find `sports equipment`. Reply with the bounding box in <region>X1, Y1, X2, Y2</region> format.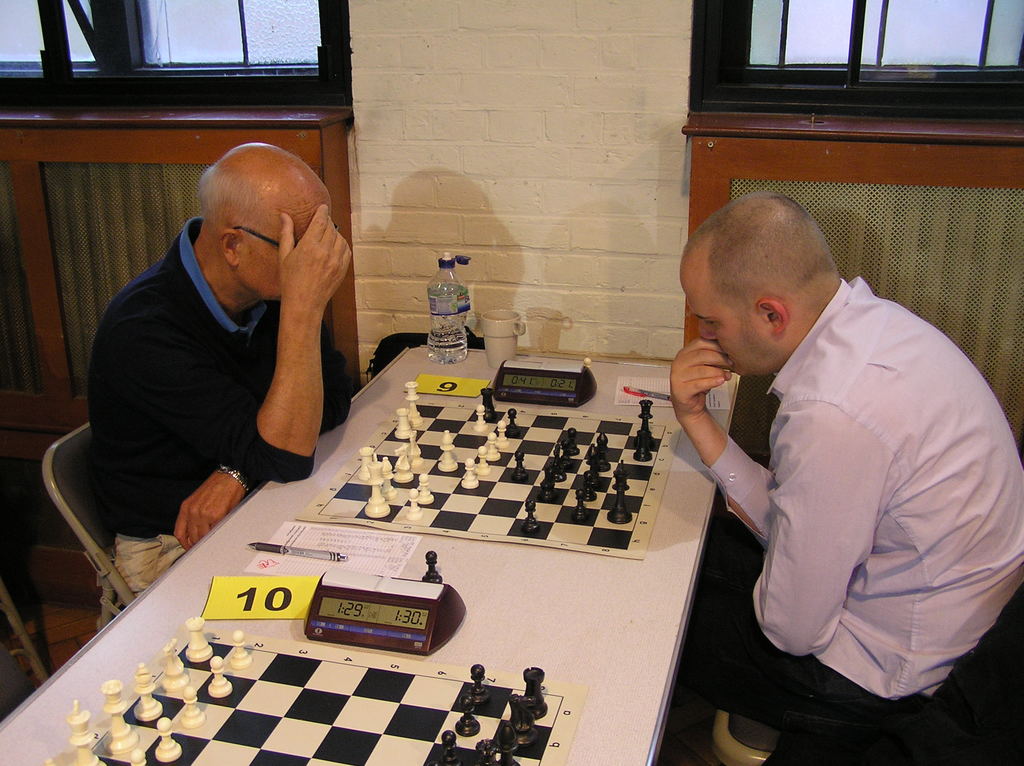
<region>296, 382, 684, 563</region>.
